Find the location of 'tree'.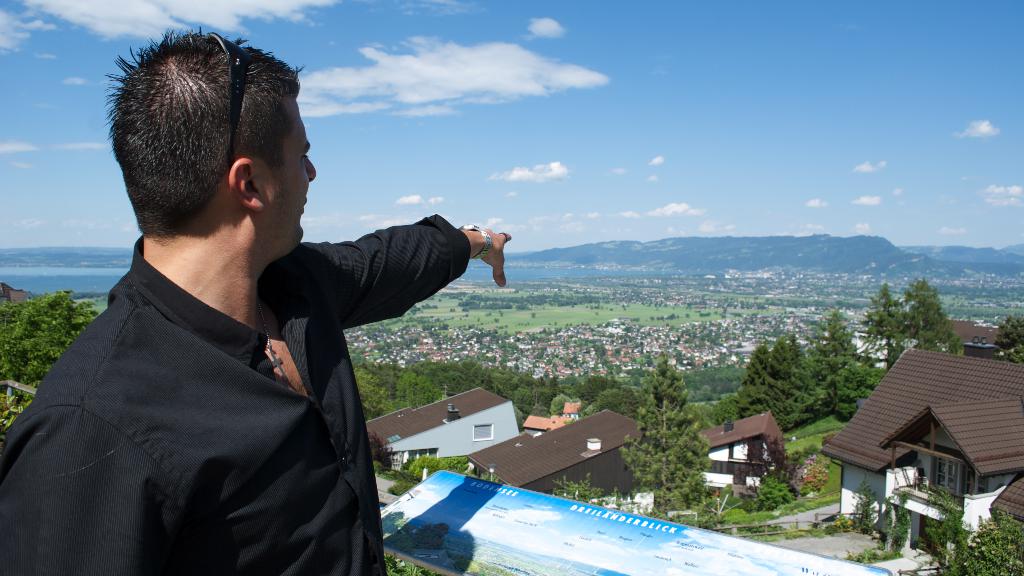
Location: [x1=614, y1=356, x2=712, y2=516].
